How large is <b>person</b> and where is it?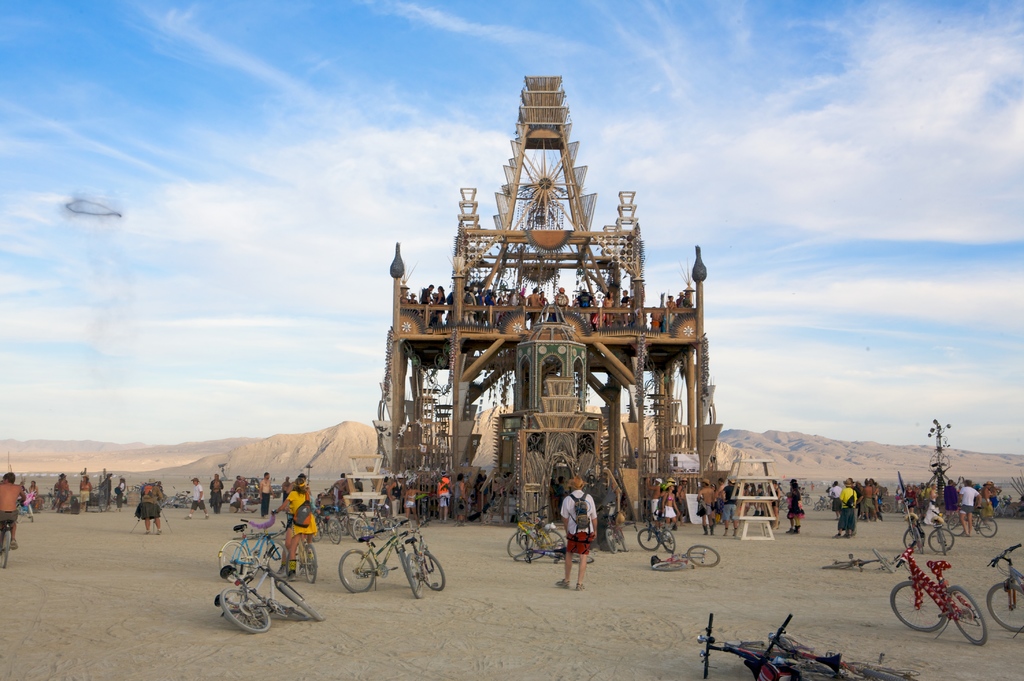
Bounding box: (229, 486, 255, 516).
